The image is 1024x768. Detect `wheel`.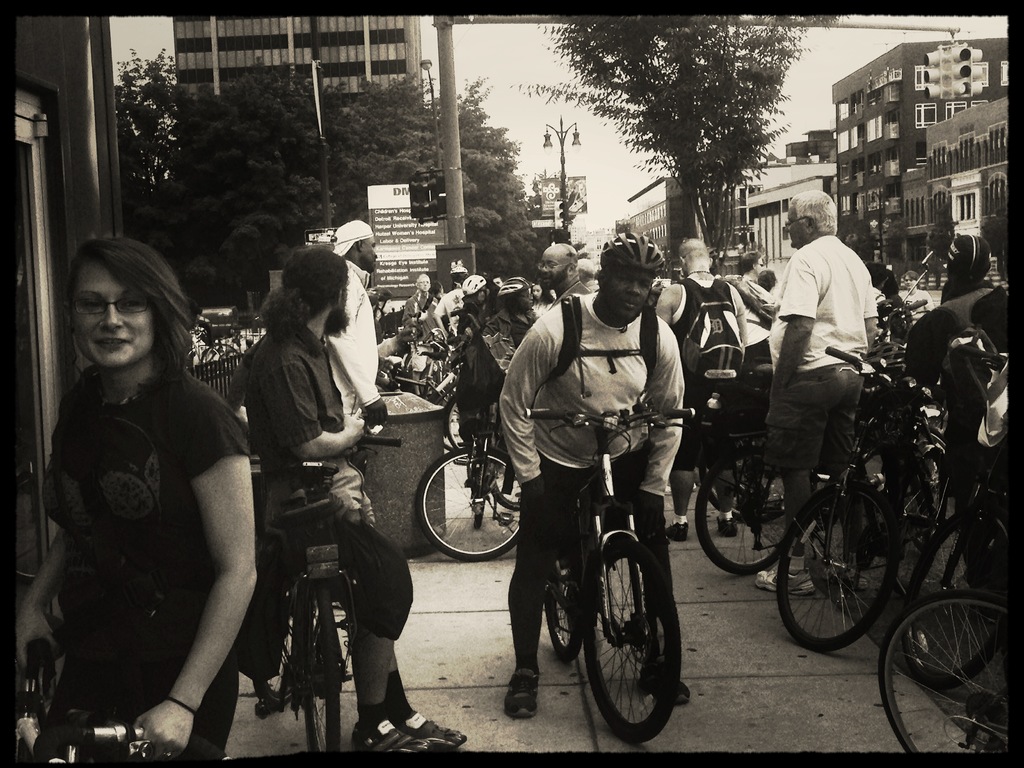
Detection: pyautogui.locateOnScreen(299, 589, 346, 762).
